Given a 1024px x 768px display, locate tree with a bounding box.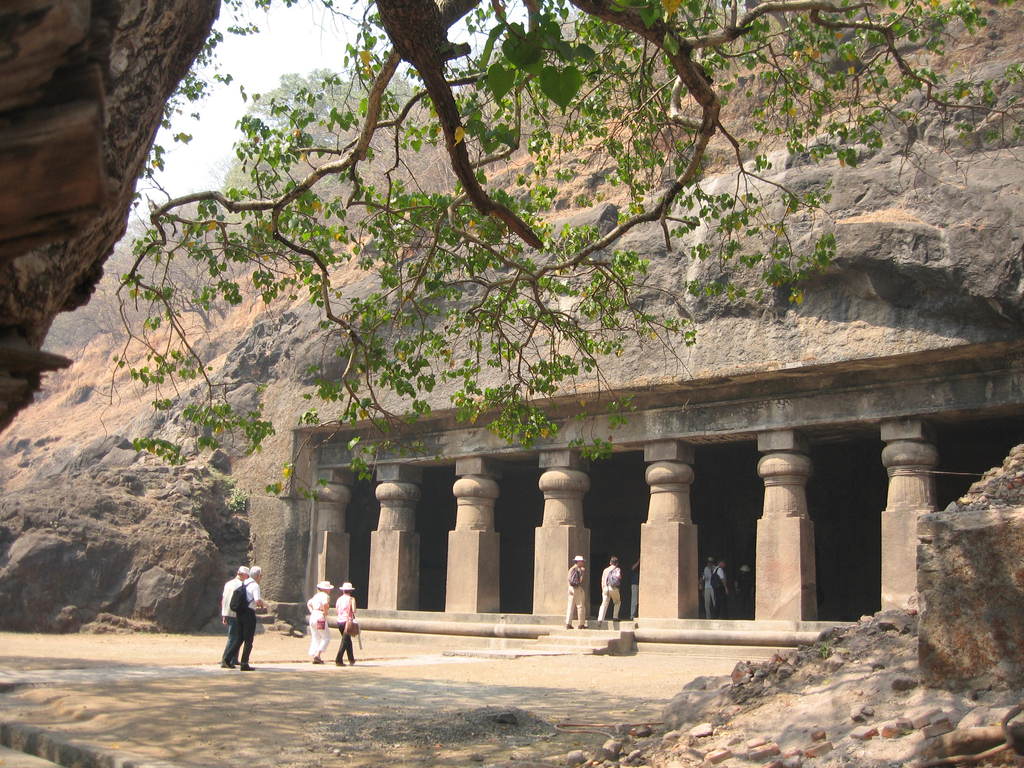
Located: [left=250, top=95, right=287, bottom=134].
